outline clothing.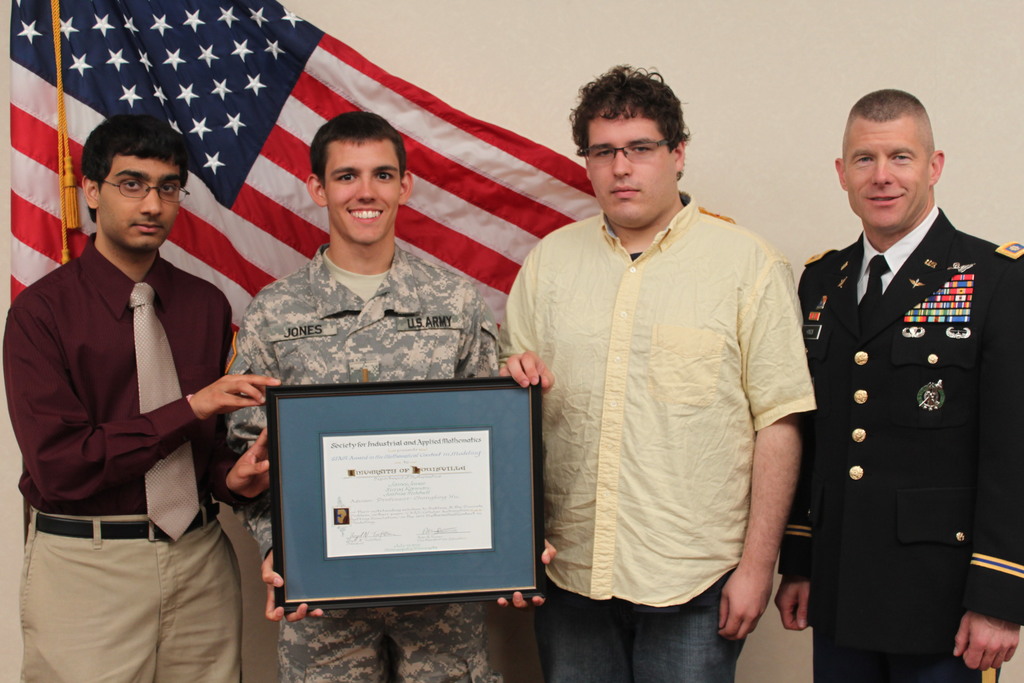
Outline: box(1, 234, 247, 682).
